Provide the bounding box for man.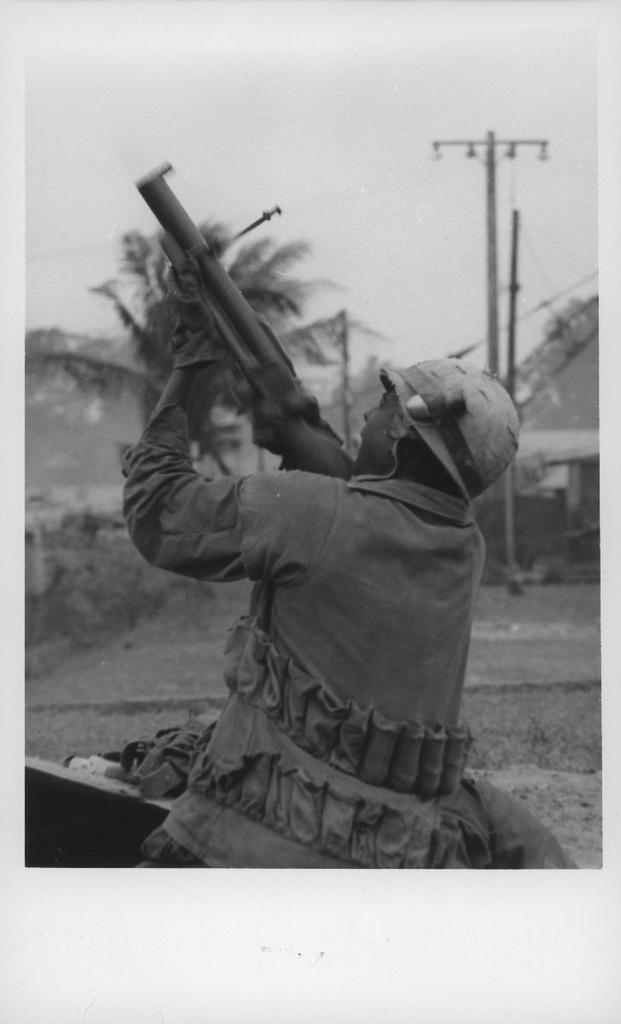
(x1=125, y1=295, x2=522, y2=843).
